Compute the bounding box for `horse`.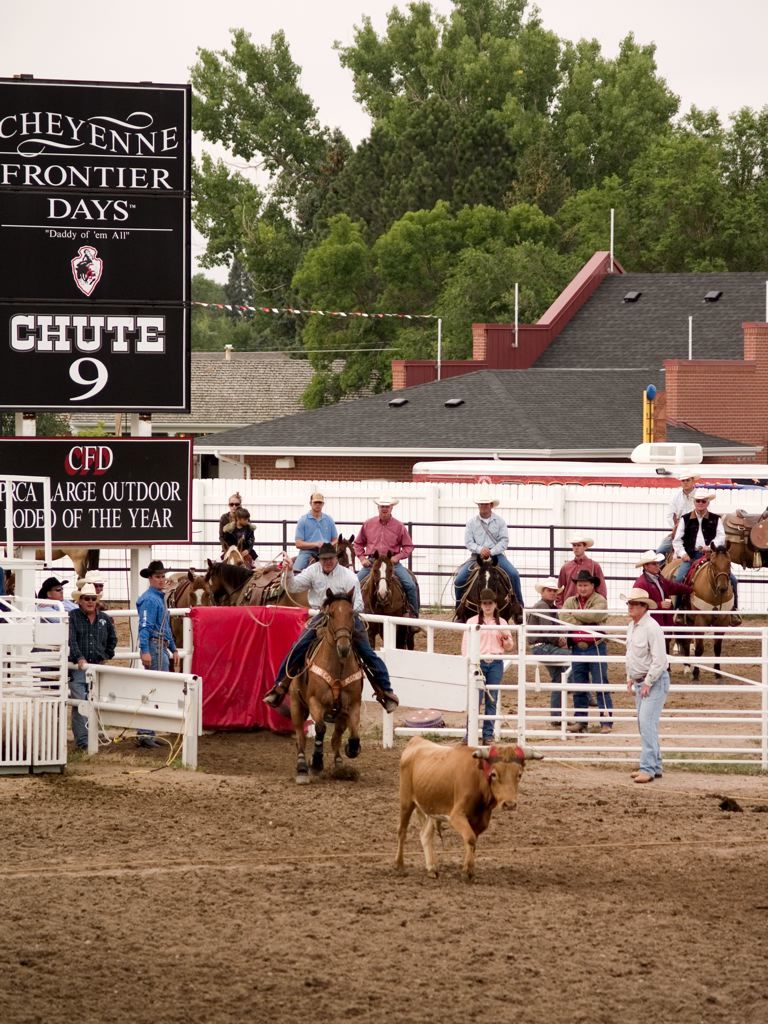
detection(257, 531, 357, 572).
